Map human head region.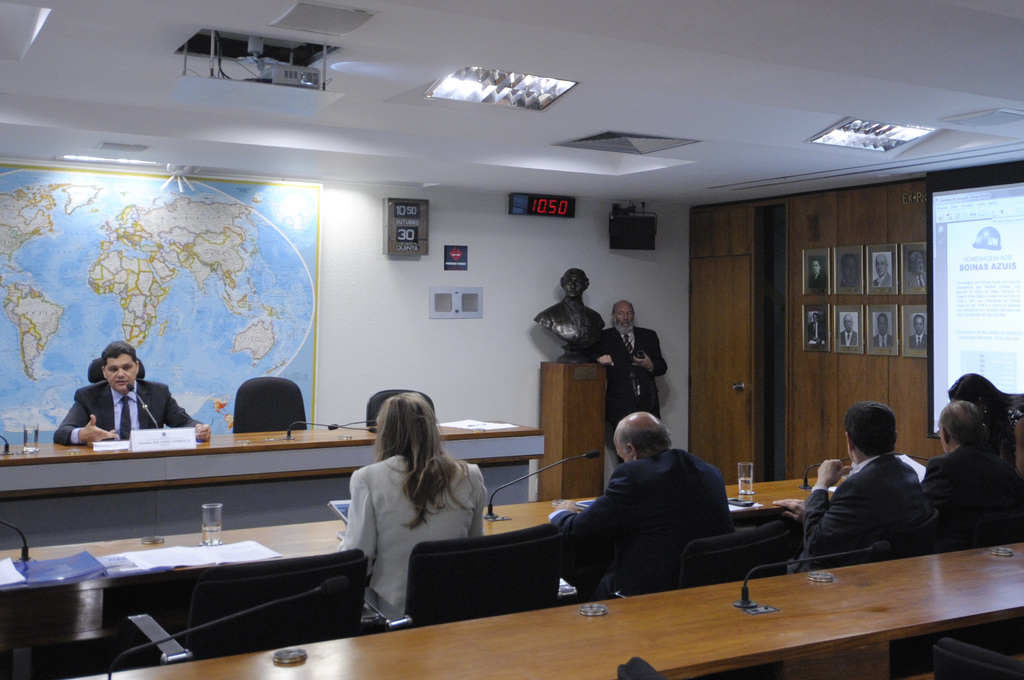
Mapped to box=[611, 411, 668, 465].
